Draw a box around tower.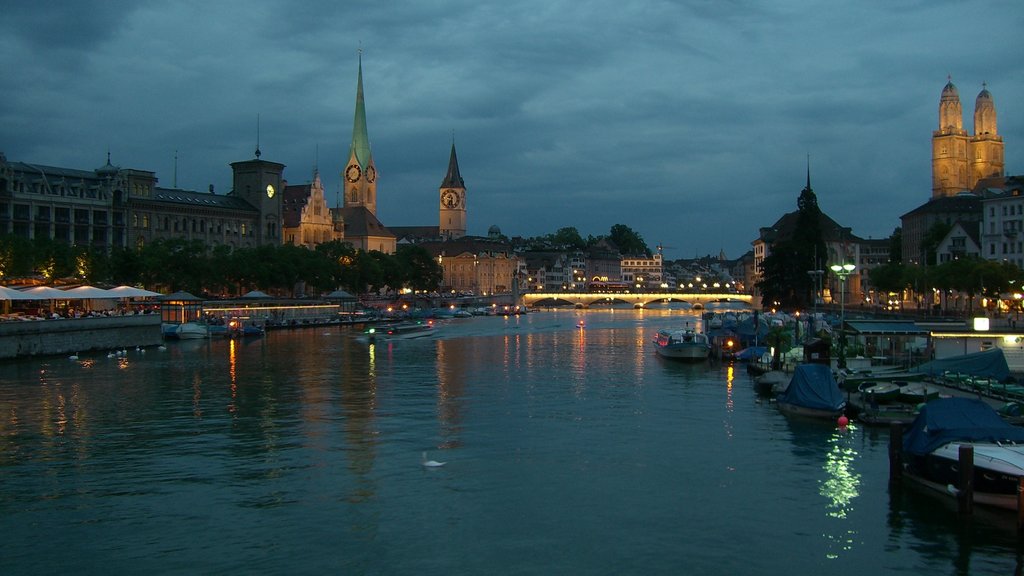
<bbox>438, 137, 472, 234</bbox>.
